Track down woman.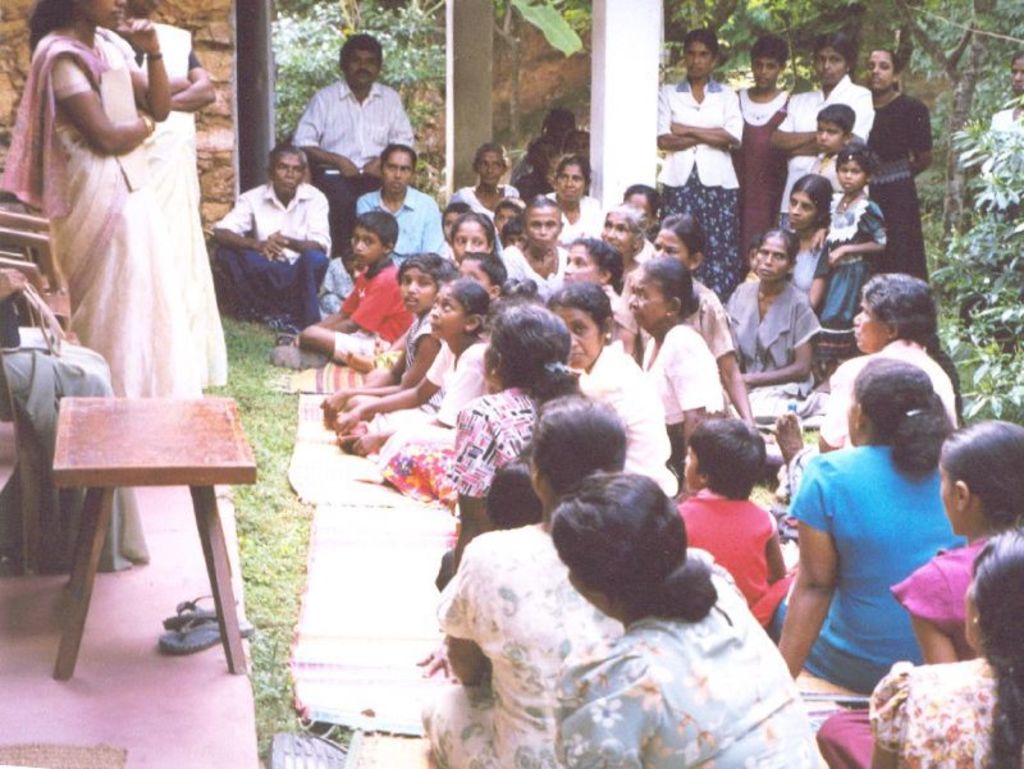
Tracked to rect(495, 198, 570, 307).
